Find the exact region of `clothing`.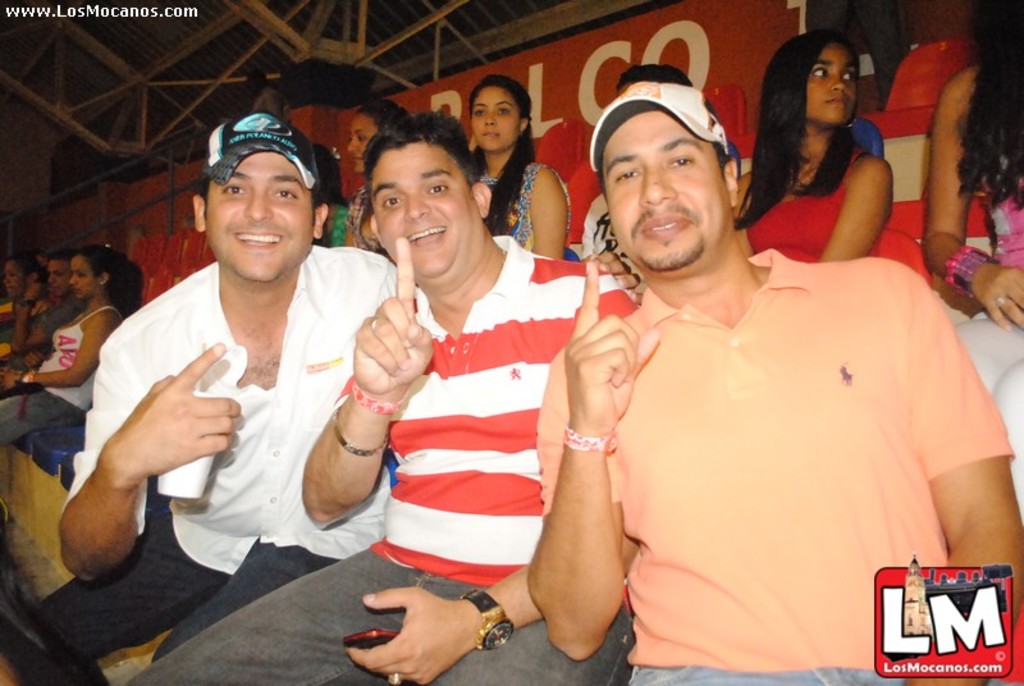
Exact region: crop(8, 291, 86, 380).
